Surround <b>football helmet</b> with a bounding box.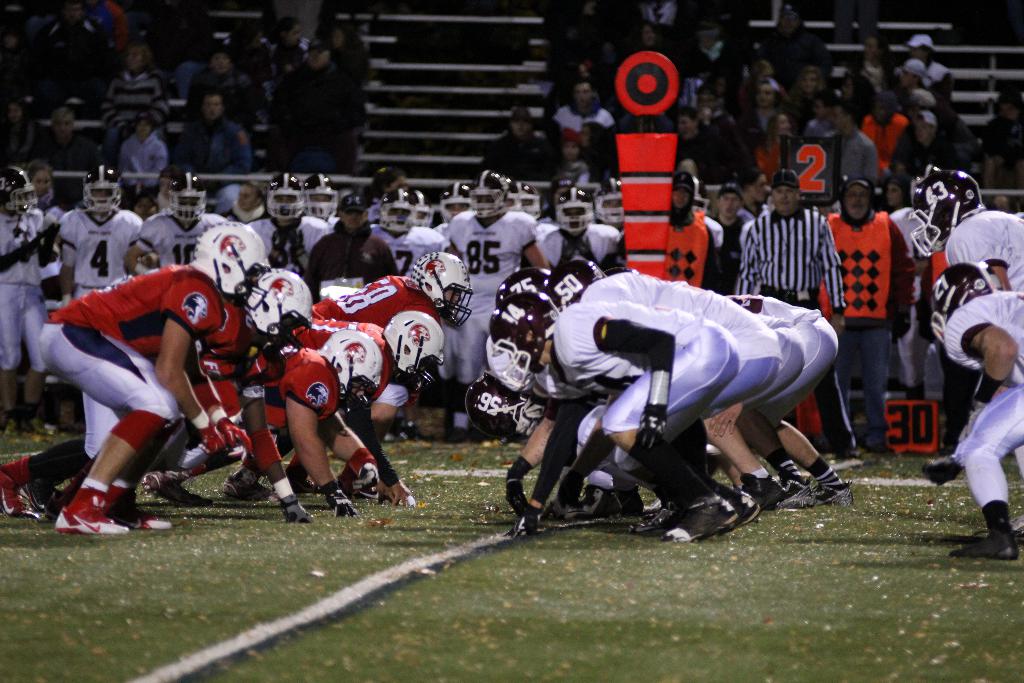
box=[929, 262, 996, 350].
